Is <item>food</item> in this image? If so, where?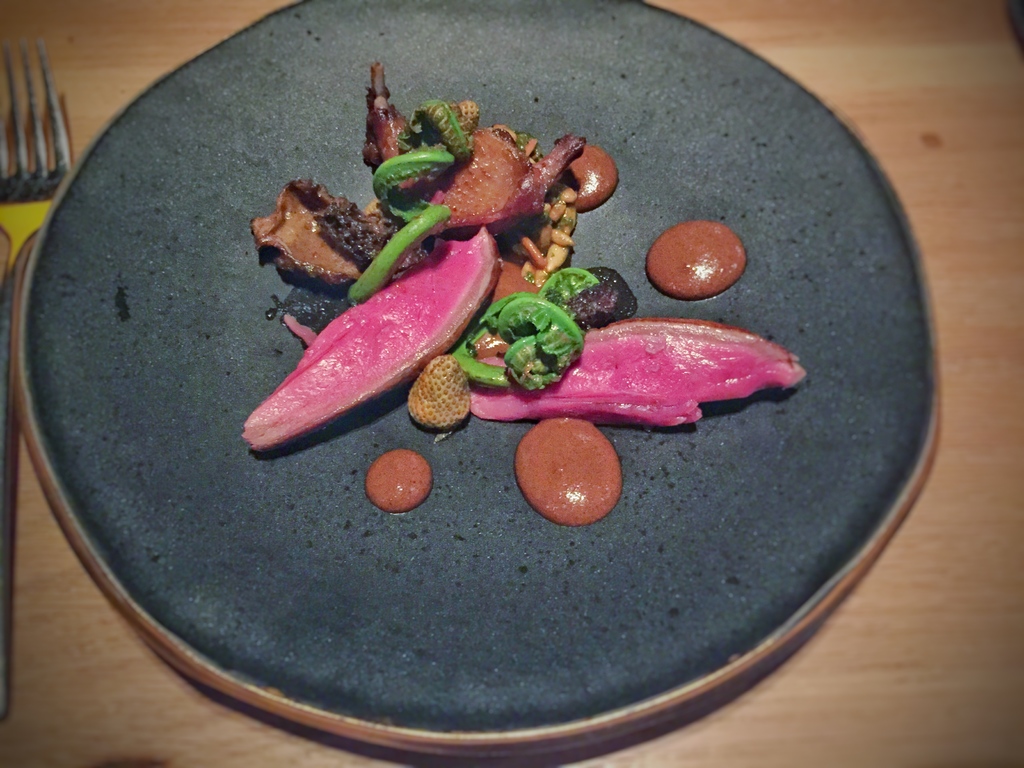
Yes, at crop(518, 414, 631, 512).
